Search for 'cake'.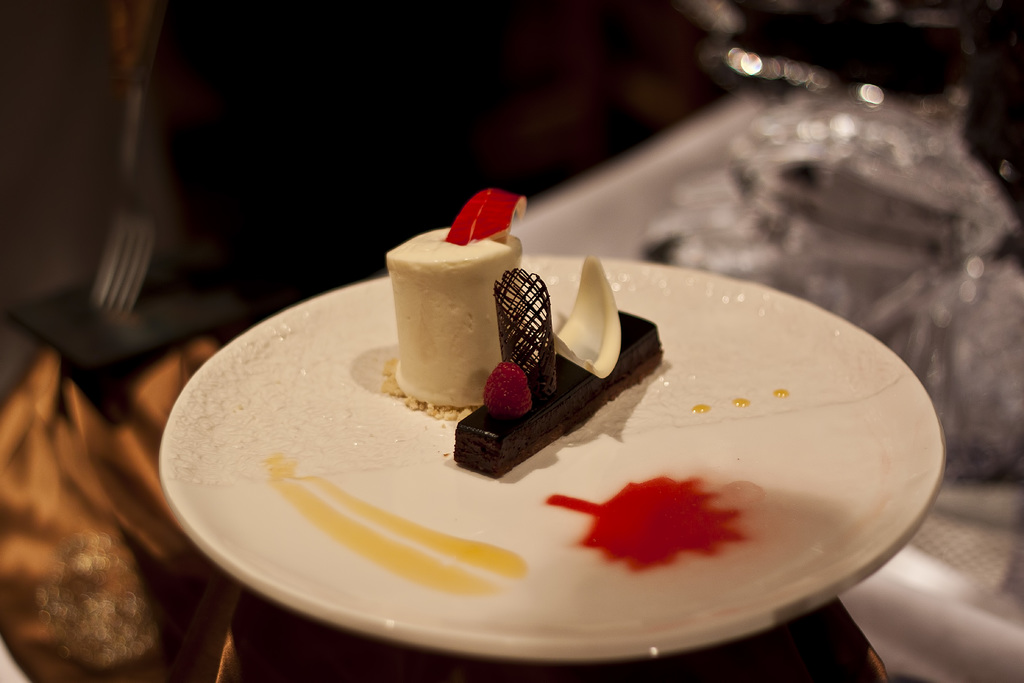
Found at Rect(451, 256, 662, 479).
